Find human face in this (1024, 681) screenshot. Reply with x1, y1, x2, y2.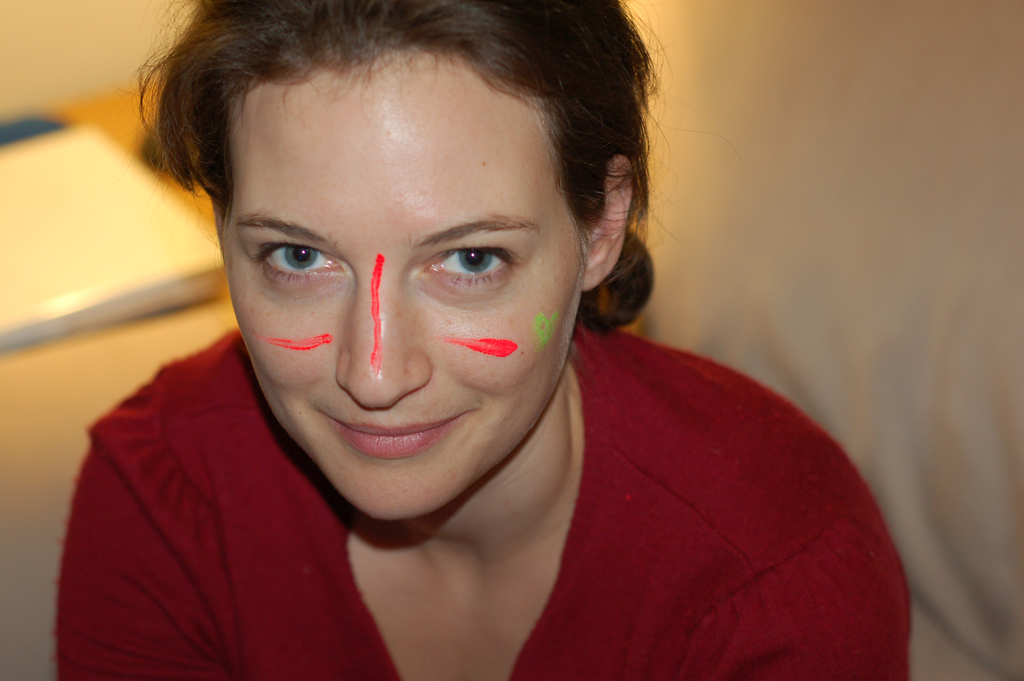
214, 59, 586, 519.
